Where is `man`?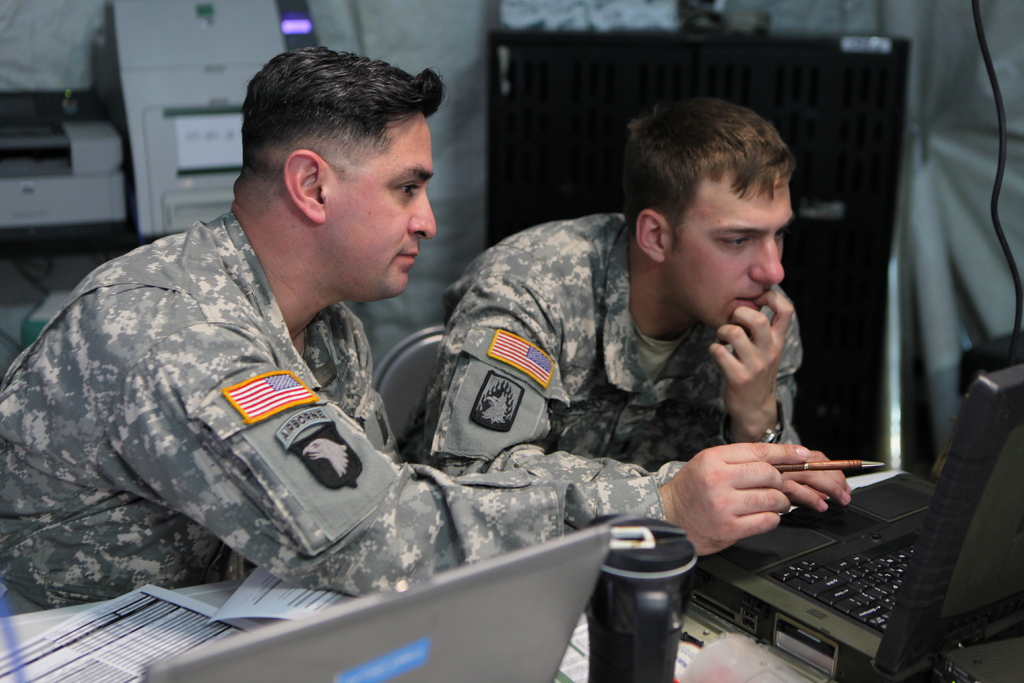
(409, 90, 808, 482).
